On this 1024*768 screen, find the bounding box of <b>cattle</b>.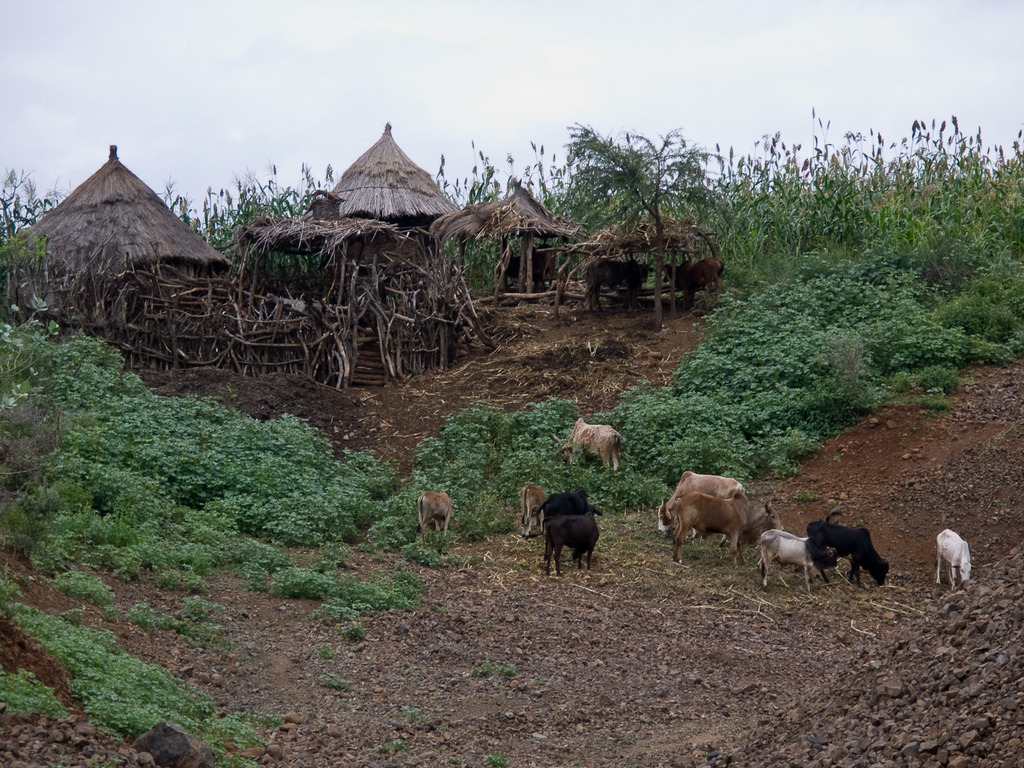
Bounding box: 516,485,551,538.
